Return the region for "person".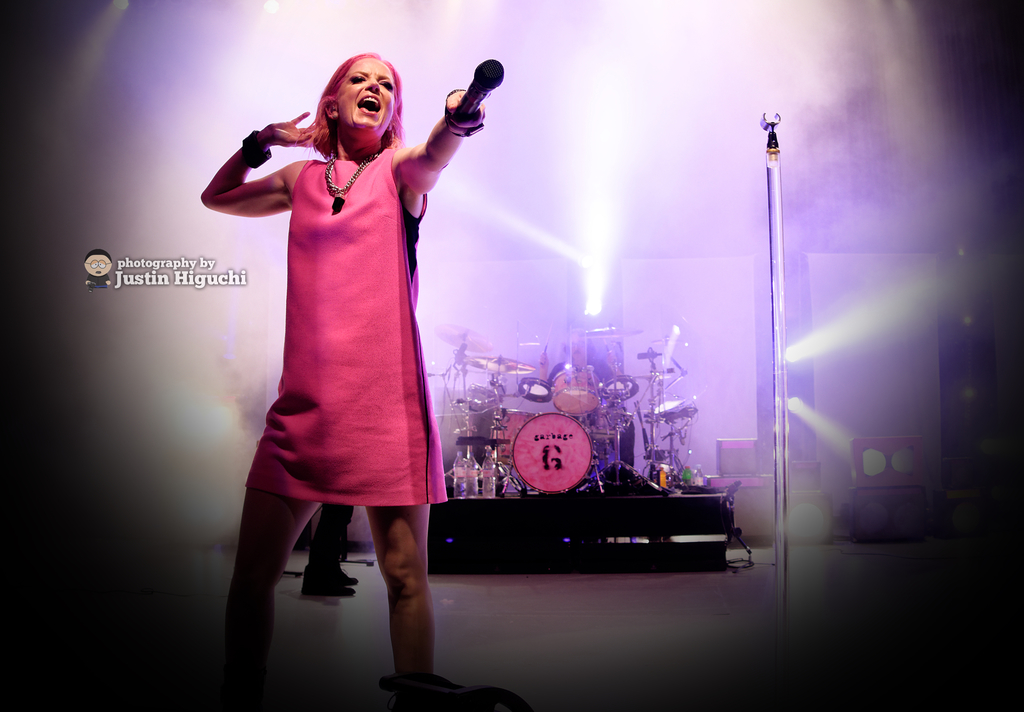
bbox(197, 70, 473, 711).
